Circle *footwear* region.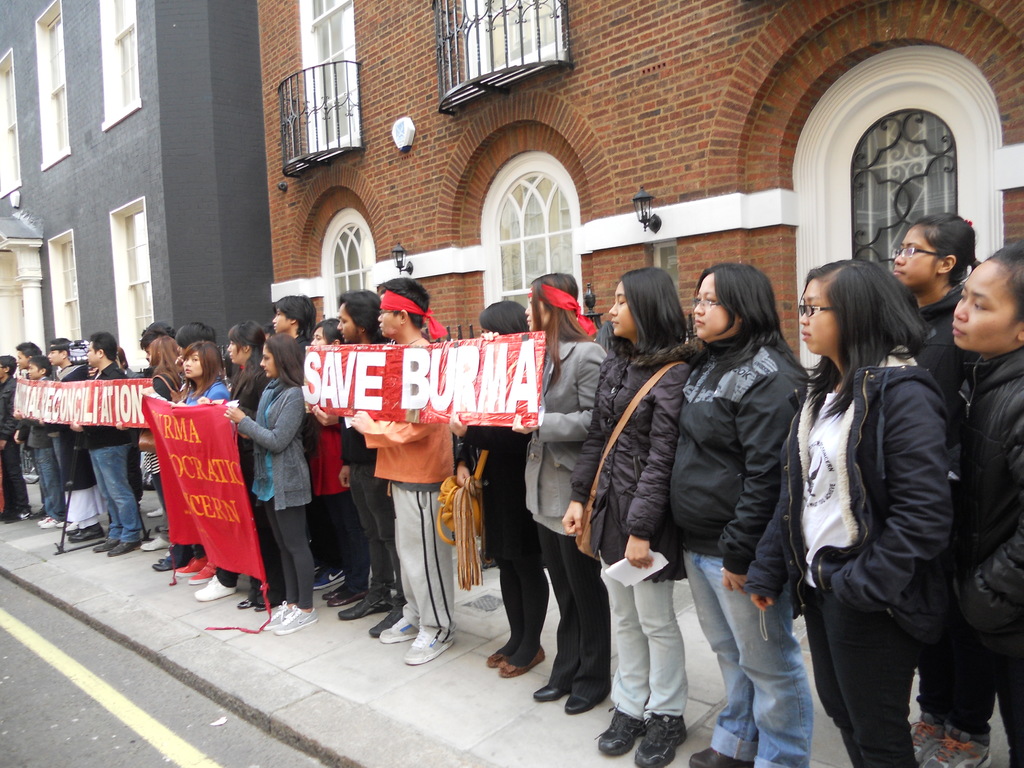
Region: box=[560, 689, 593, 712].
